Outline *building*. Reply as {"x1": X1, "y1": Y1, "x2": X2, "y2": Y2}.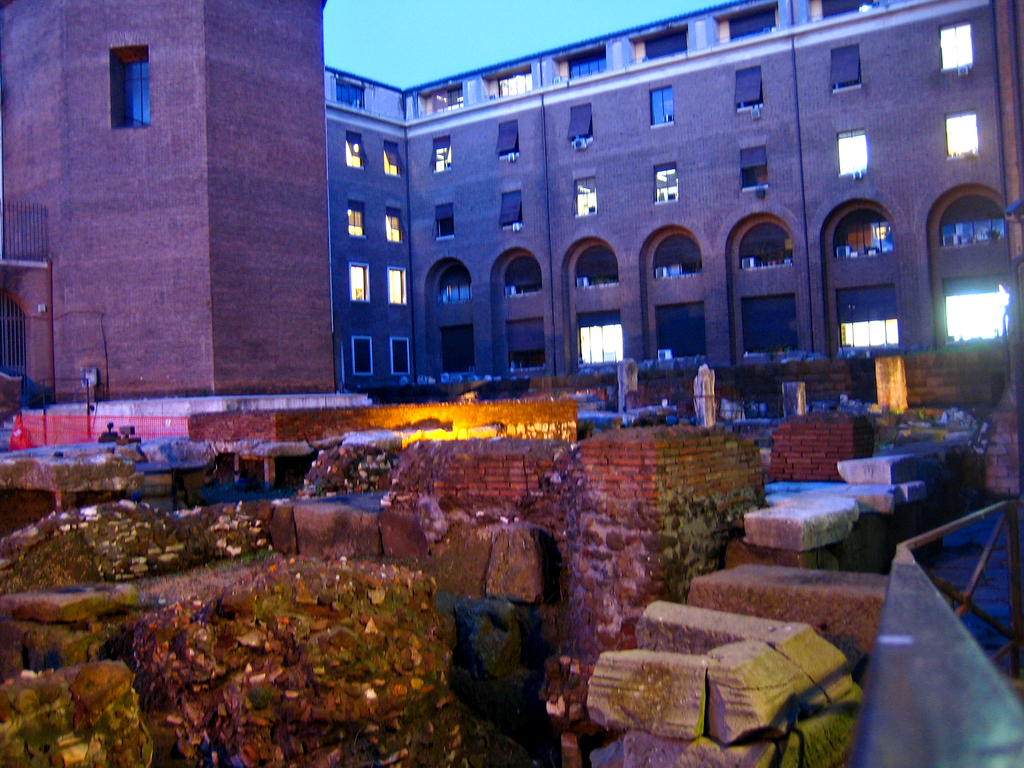
{"x1": 322, "y1": 0, "x2": 1023, "y2": 391}.
